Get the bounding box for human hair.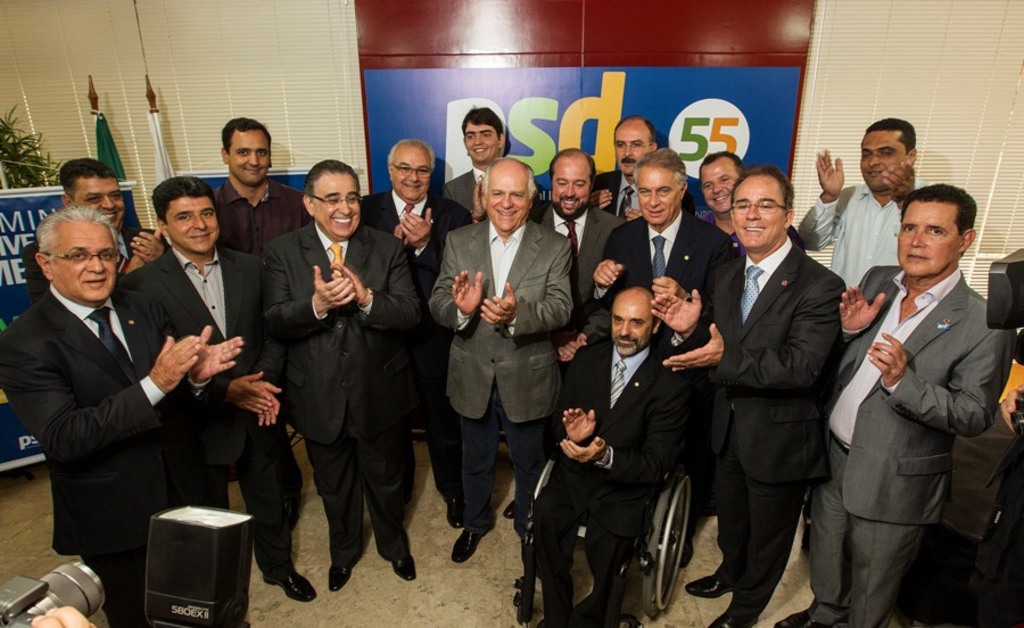
898/182/976/258.
